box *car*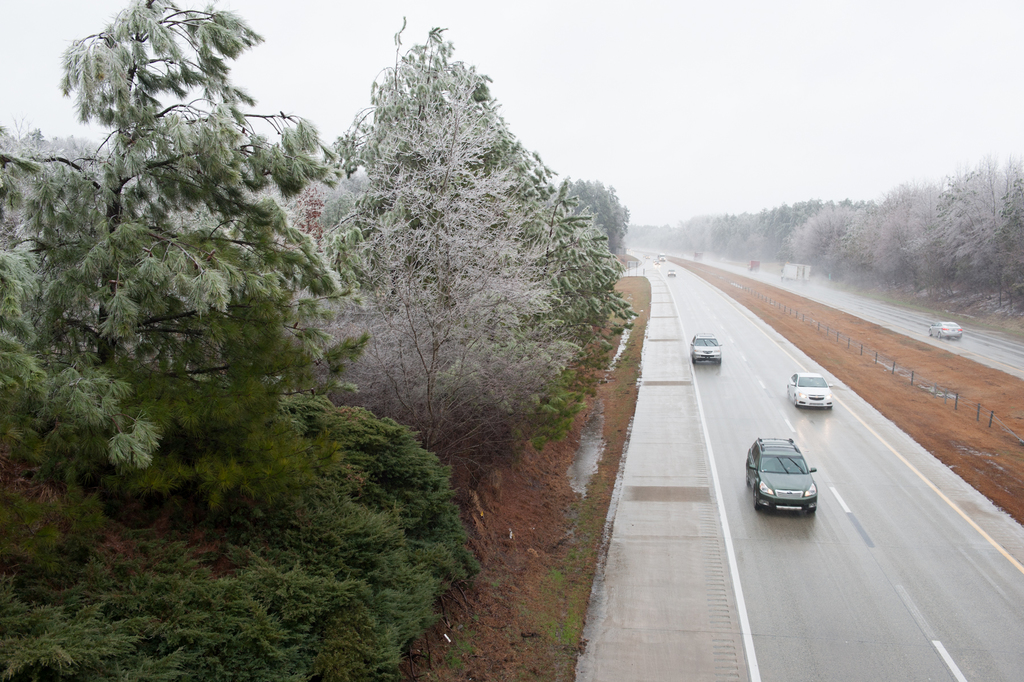
<bbox>785, 372, 834, 409</bbox>
